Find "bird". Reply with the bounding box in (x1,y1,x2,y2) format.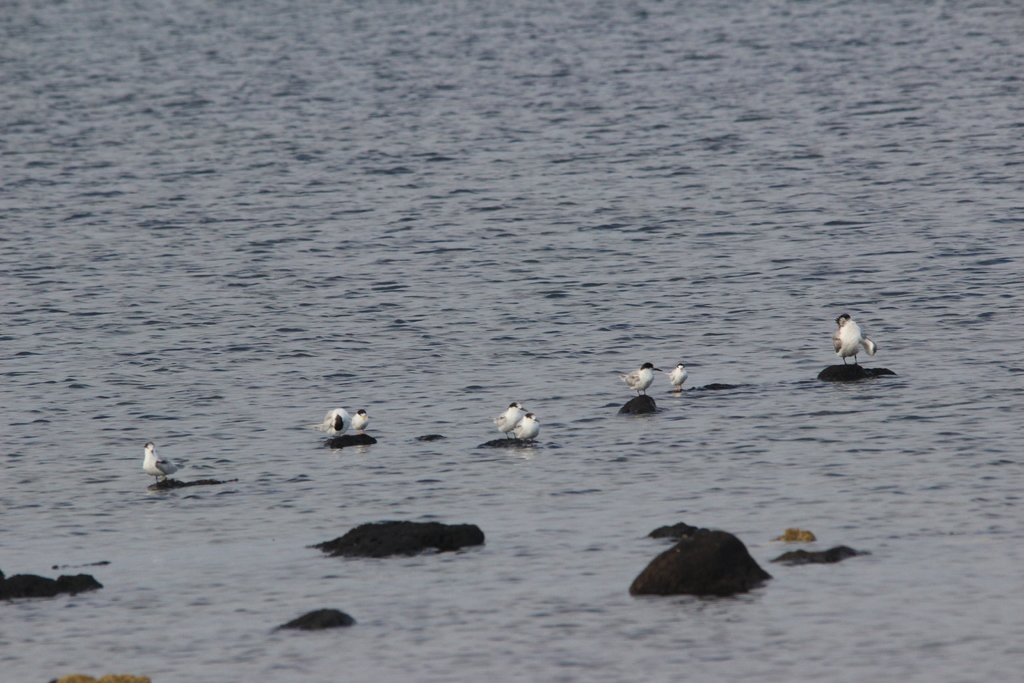
(350,404,375,431).
